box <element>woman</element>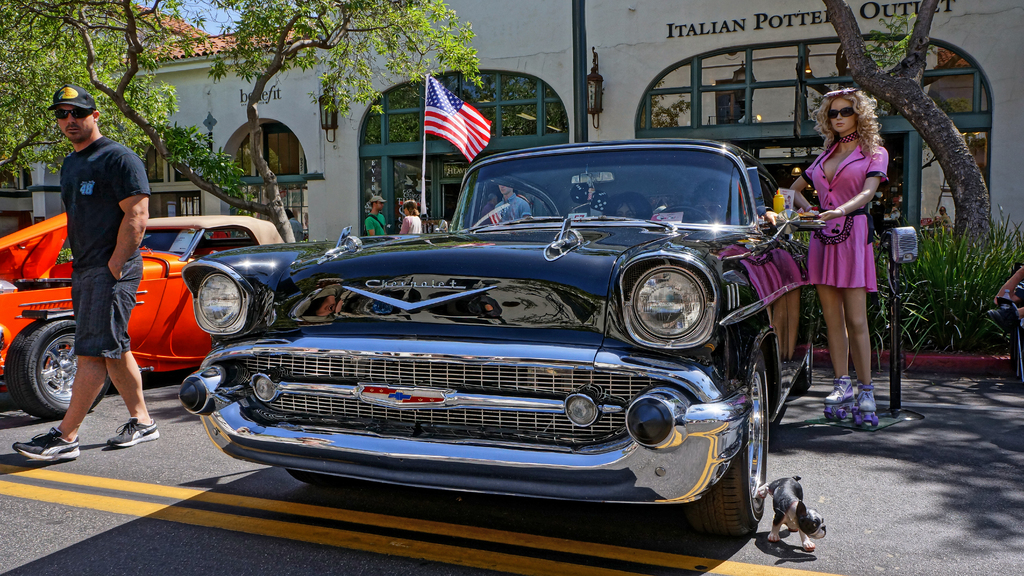
{"left": 786, "top": 81, "right": 904, "bottom": 420}
